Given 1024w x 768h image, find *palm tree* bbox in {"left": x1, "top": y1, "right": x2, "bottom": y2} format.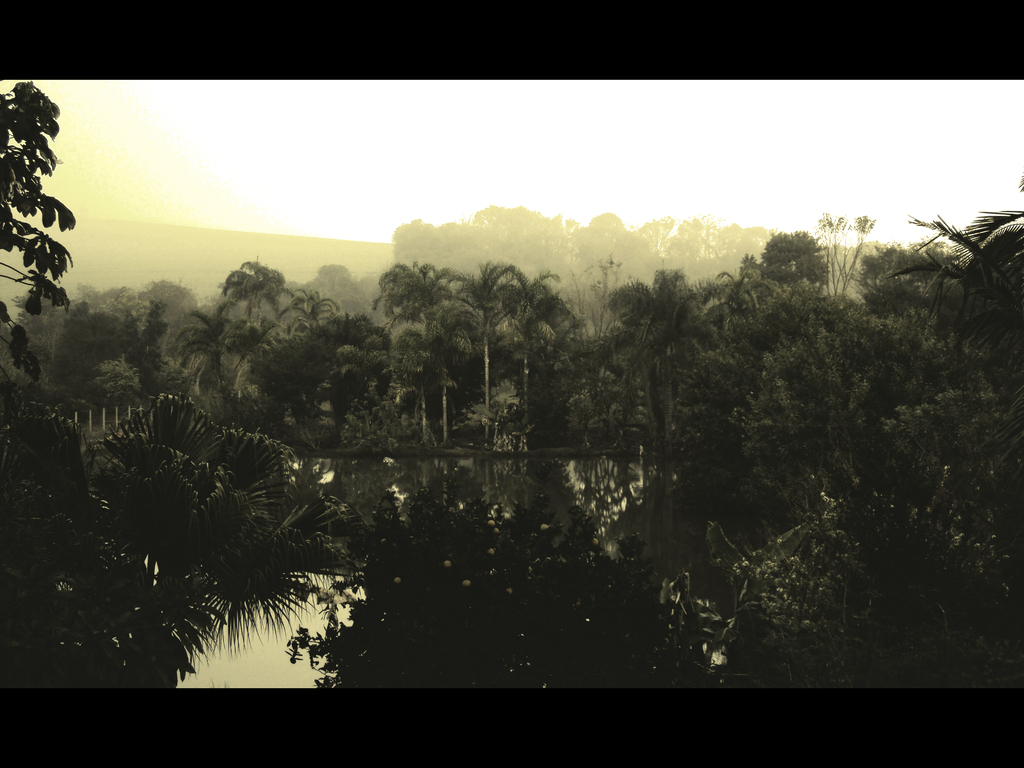
{"left": 492, "top": 262, "right": 559, "bottom": 404}.
